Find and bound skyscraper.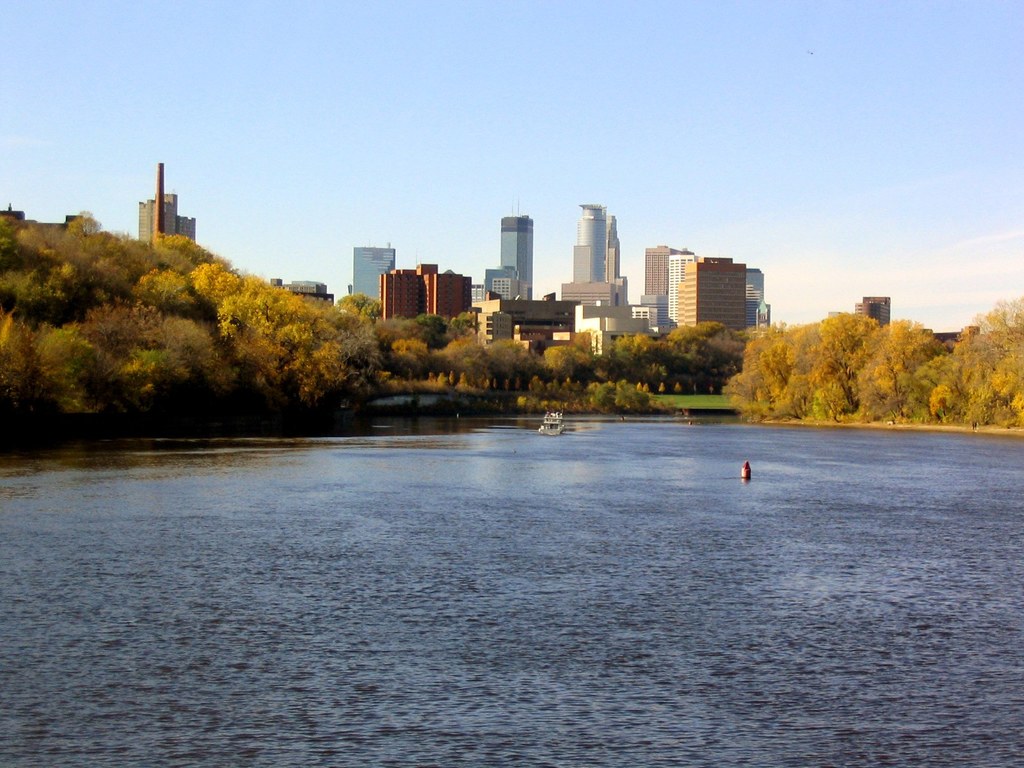
Bound: (484, 209, 531, 300).
